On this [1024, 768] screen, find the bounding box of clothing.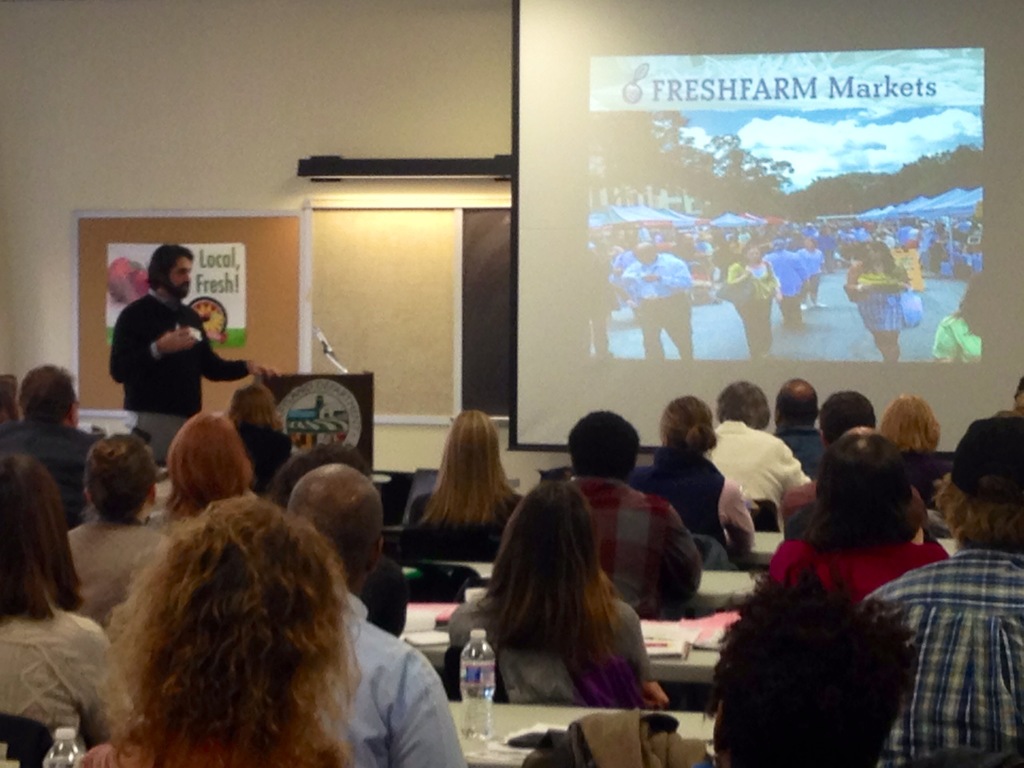
Bounding box: box=[52, 511, 195, 637].
